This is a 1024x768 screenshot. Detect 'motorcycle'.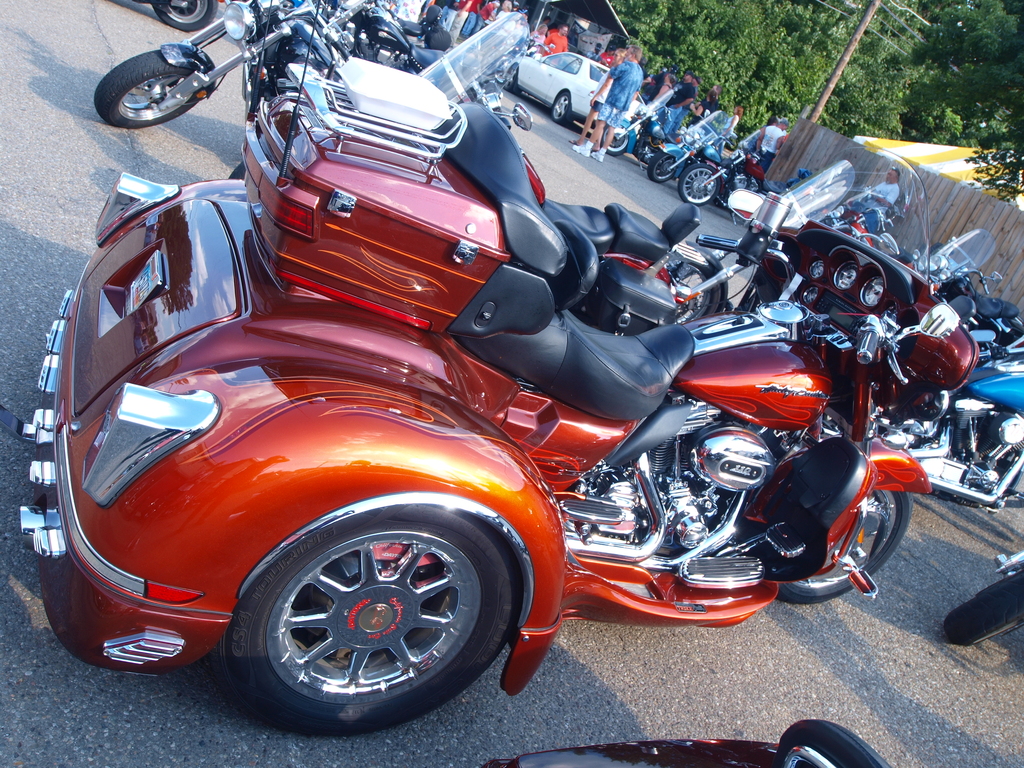
pyautogui.locateOnScreen(92, 0, 348, 137).
